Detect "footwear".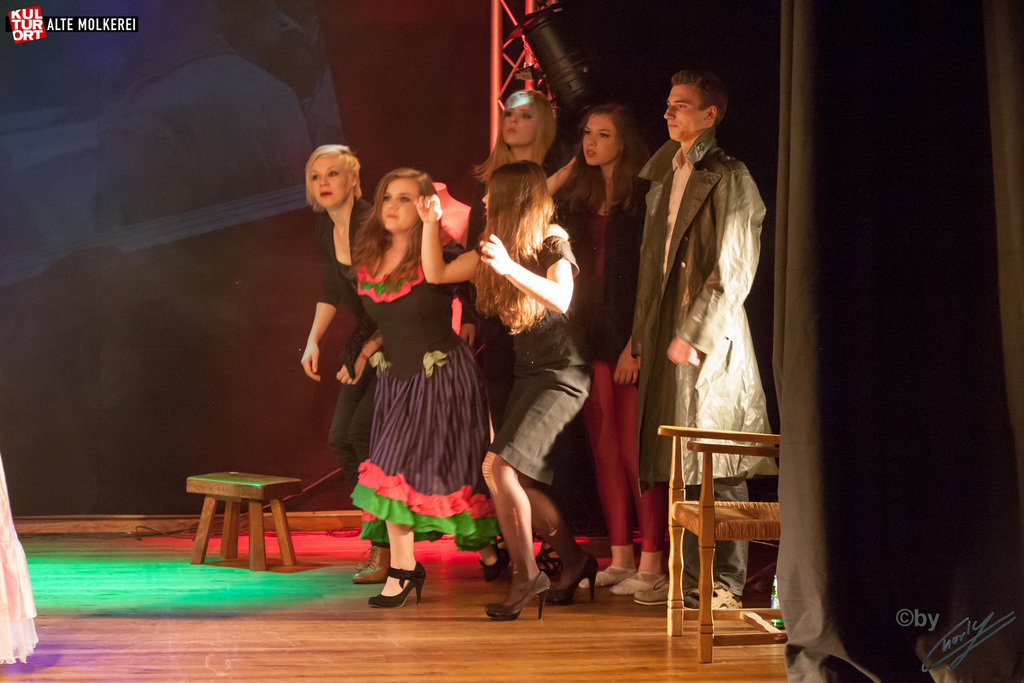
Detected at (534, 545, 563, 579).
